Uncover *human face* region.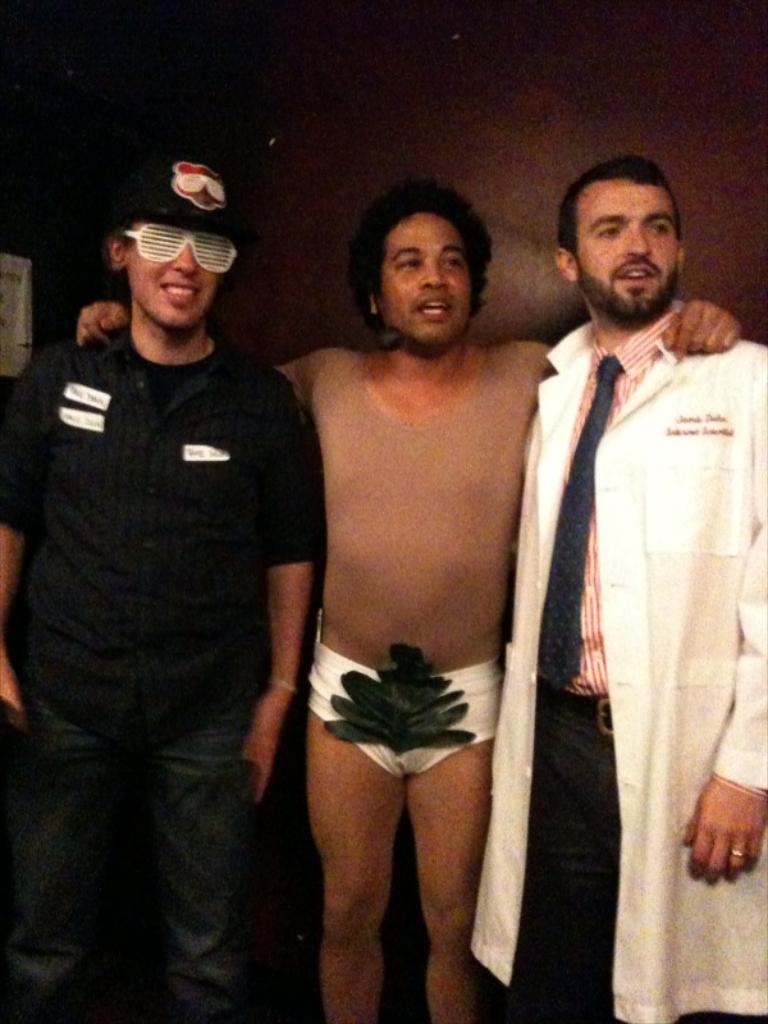
Uncovered: left=127, top=224, right=219, bottom=334.
